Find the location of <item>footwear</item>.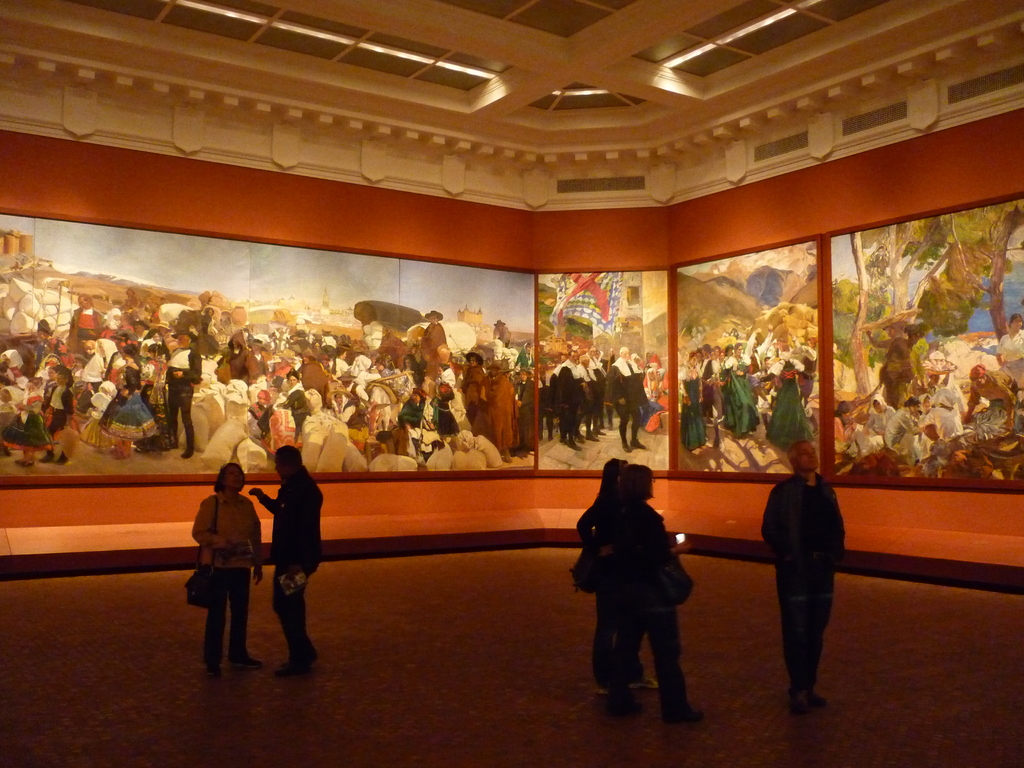
Location: crop(232, 657, 259, 670).
